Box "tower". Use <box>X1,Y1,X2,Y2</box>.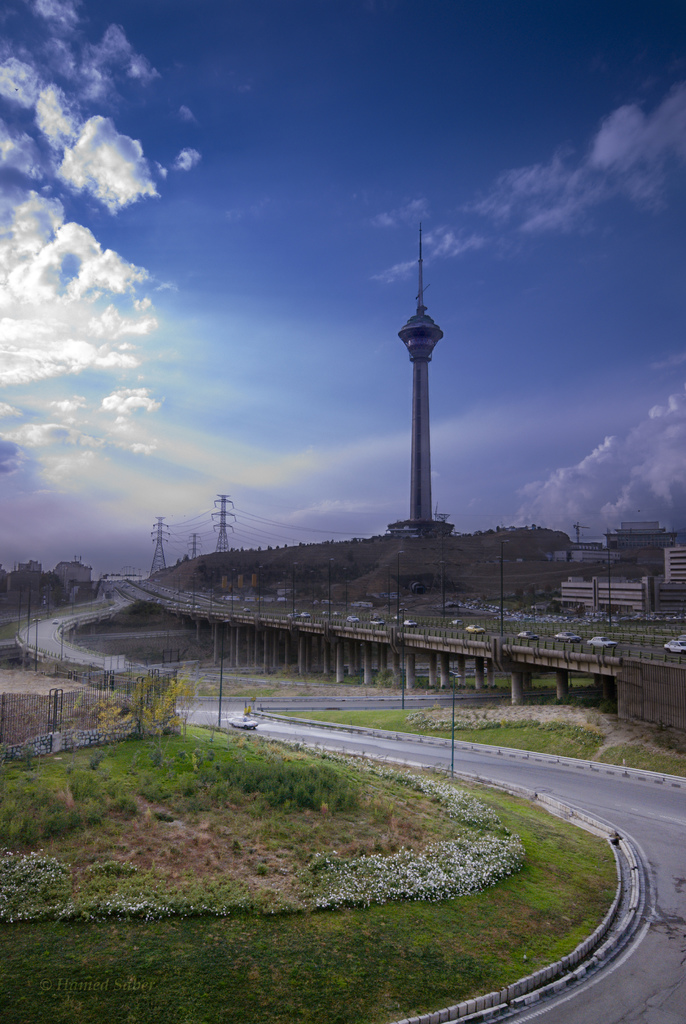
<box>147,515,173,580</box>.
